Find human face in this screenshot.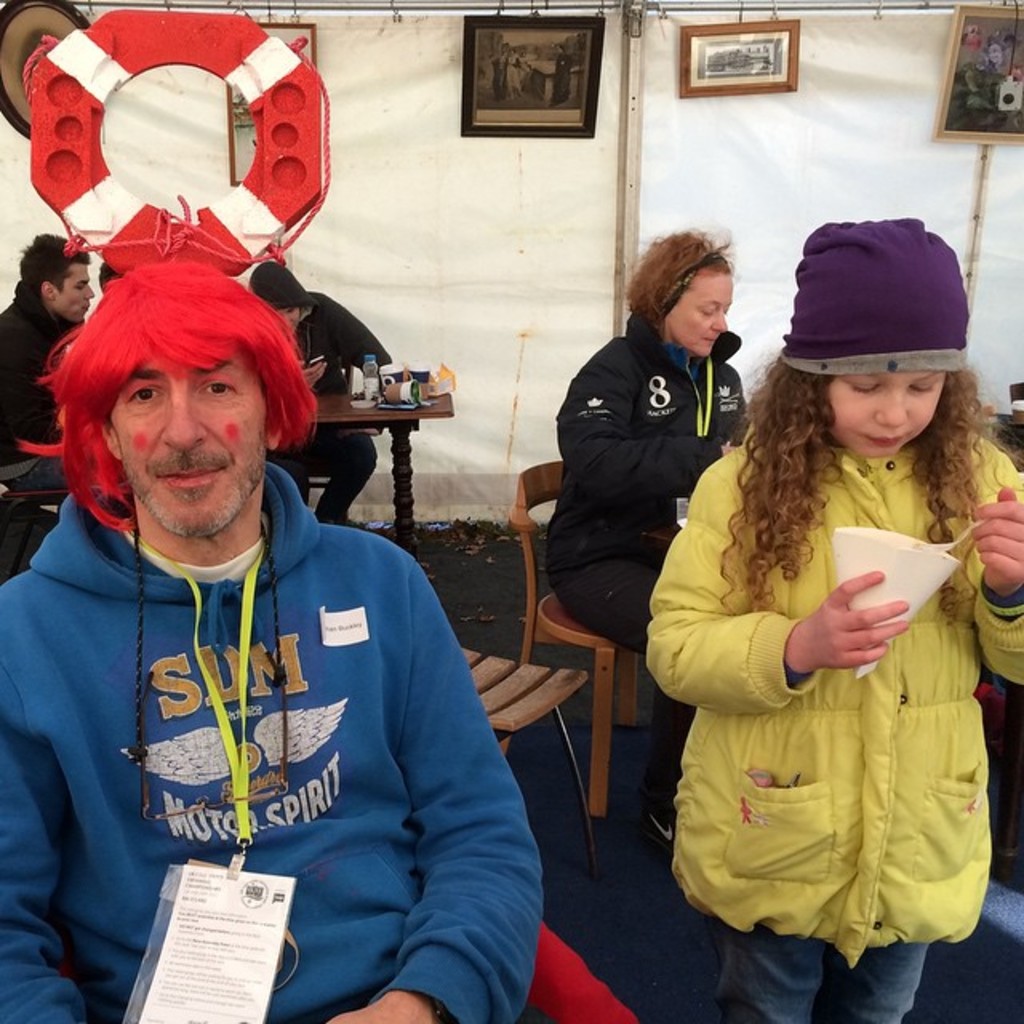
The bounding box for human face is 58/262/94/317.
